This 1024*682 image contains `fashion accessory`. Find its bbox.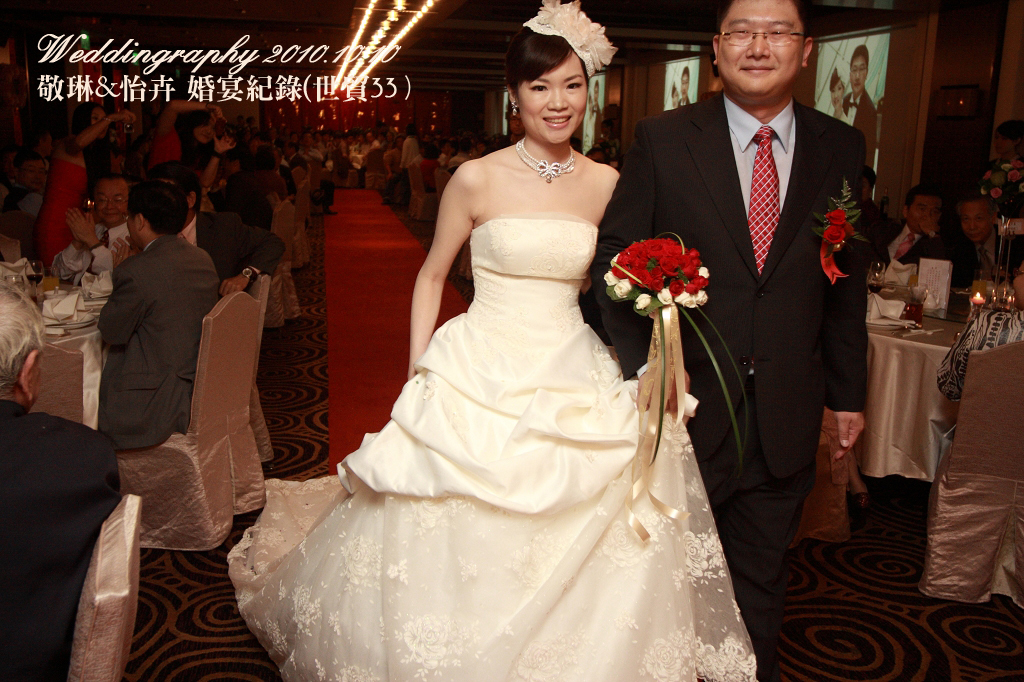
box=[743, 122, 780, 269].
